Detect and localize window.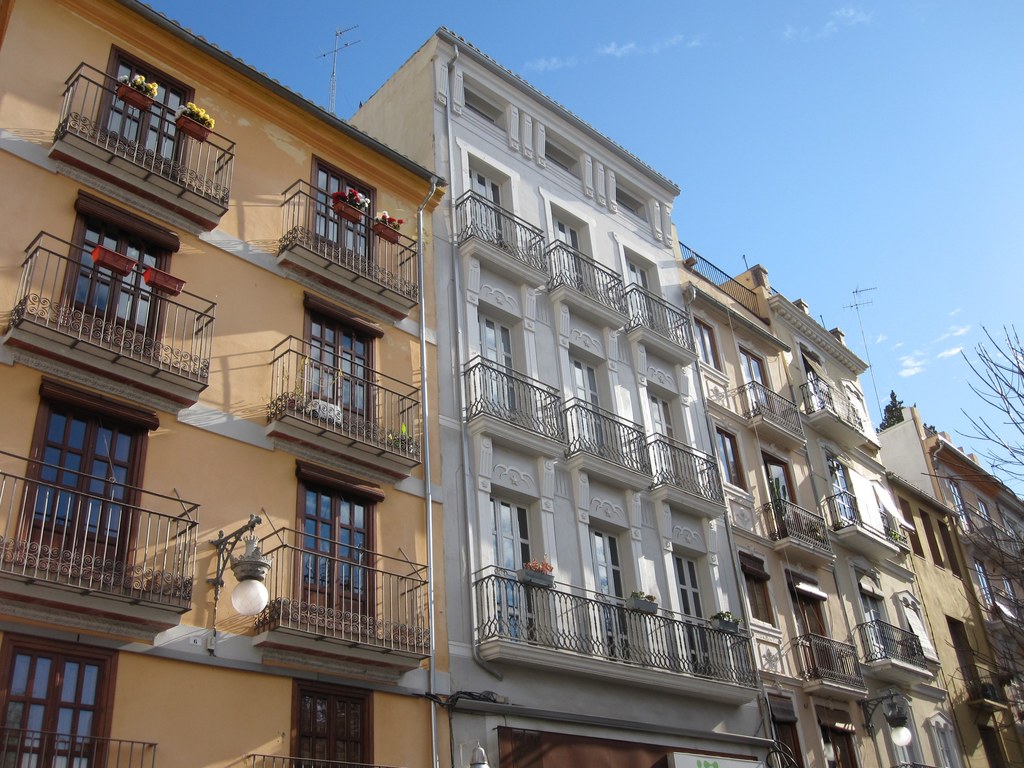
Localized at 3,642,145,767.
